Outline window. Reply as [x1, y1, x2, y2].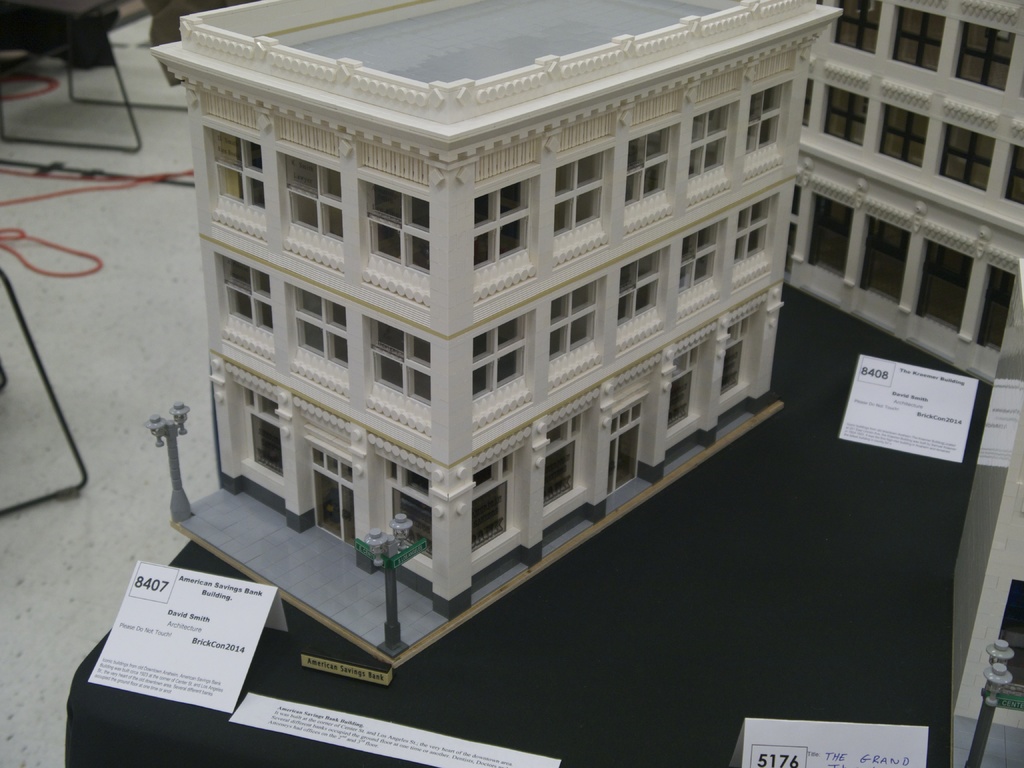
[548, 283, 599, 364].
